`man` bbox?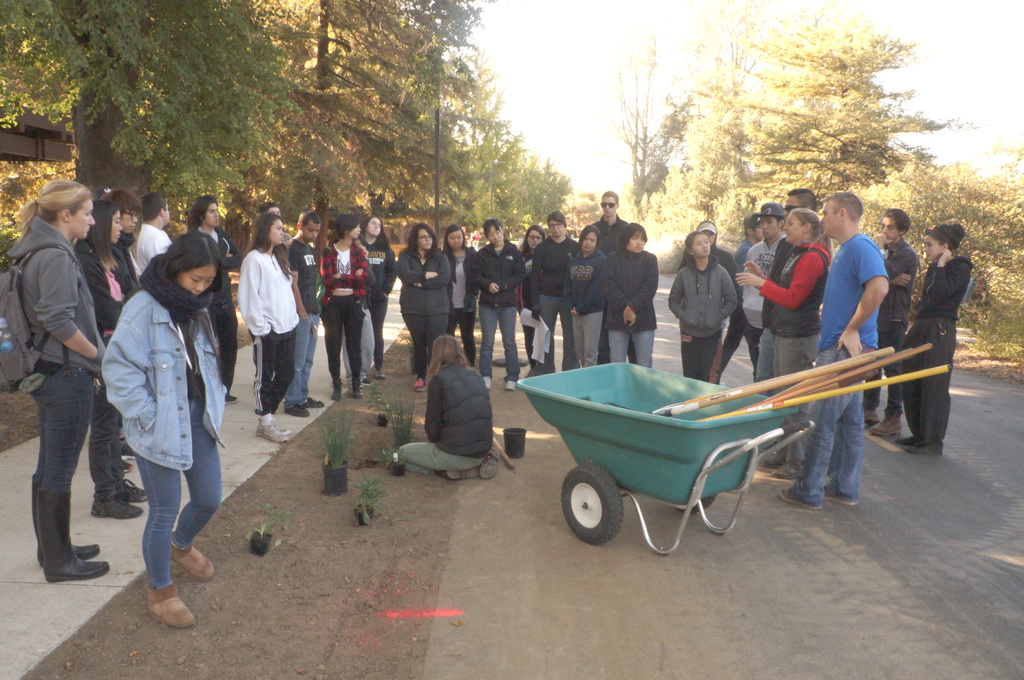
[588,190,630,363]
